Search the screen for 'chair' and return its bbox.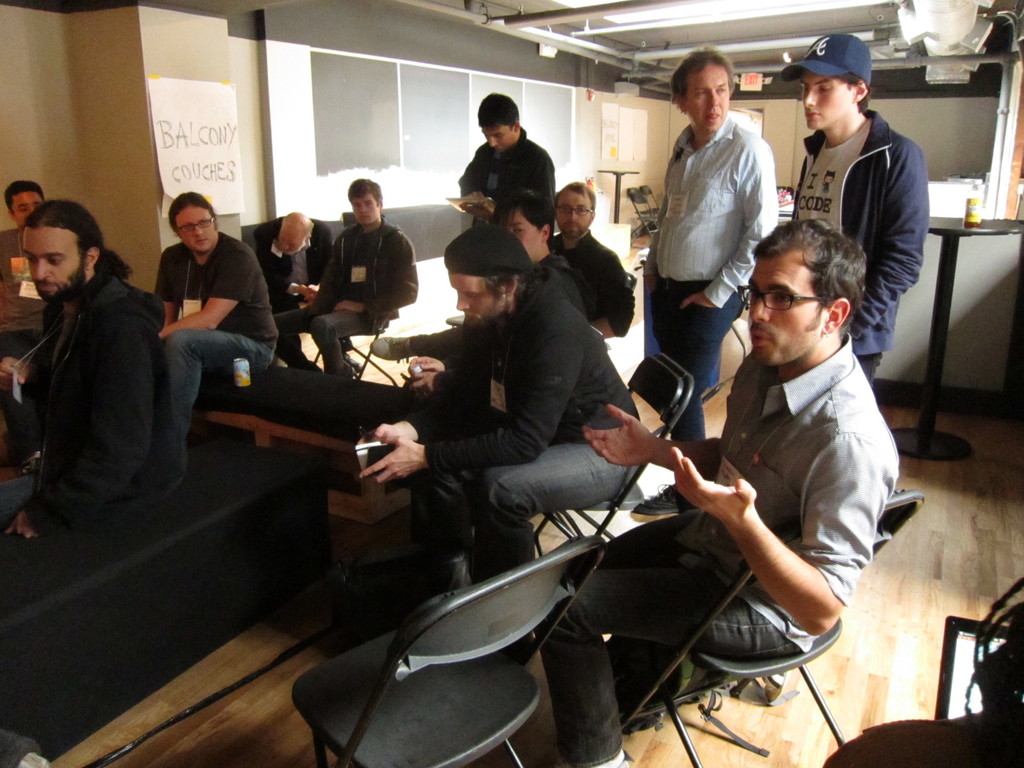
Found: crop(290, 534, 610, 767).
